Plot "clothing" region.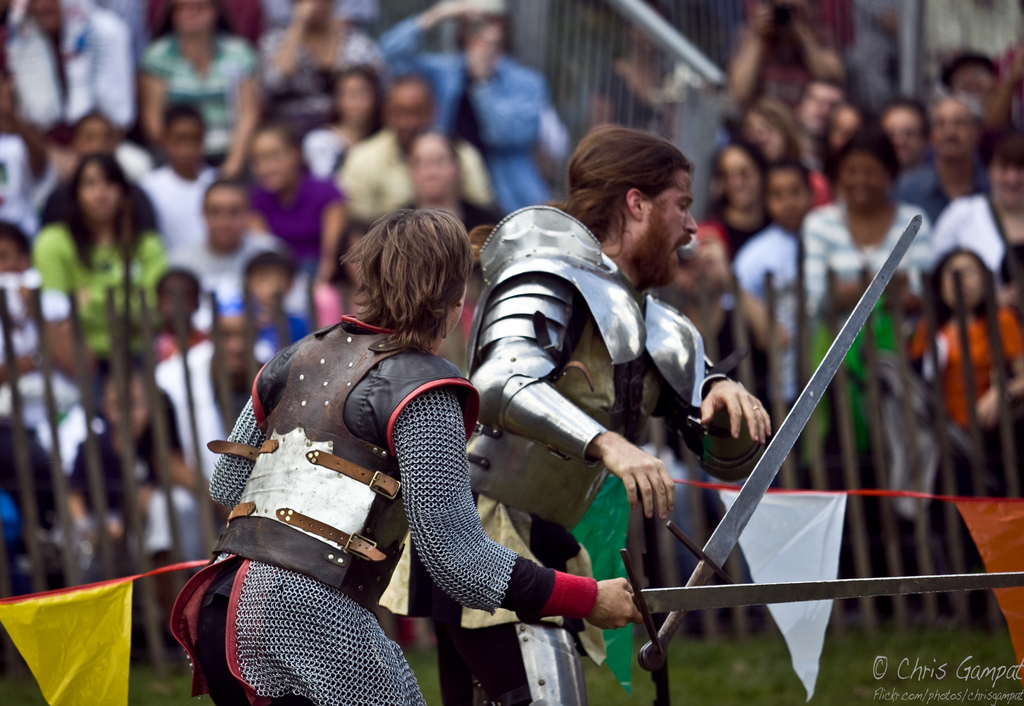
Plotted at {"x1": 728, "y1": 227, "x2": 800, "y2": 396}.
